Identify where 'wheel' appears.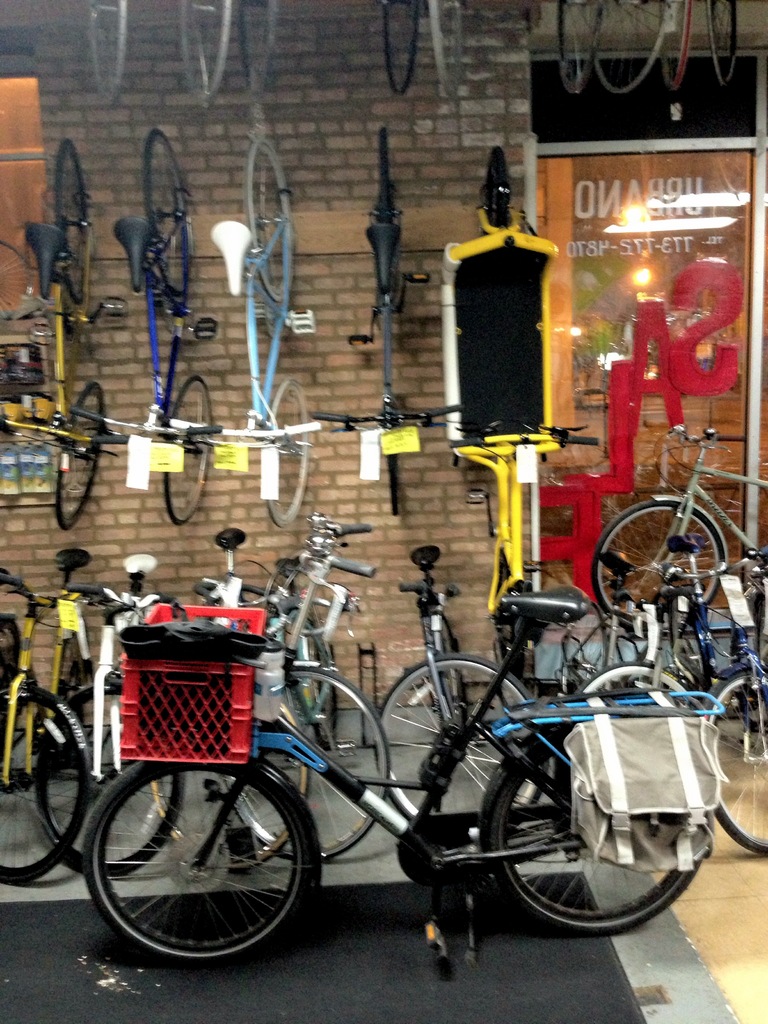
Appears at 0 616 20 751.
